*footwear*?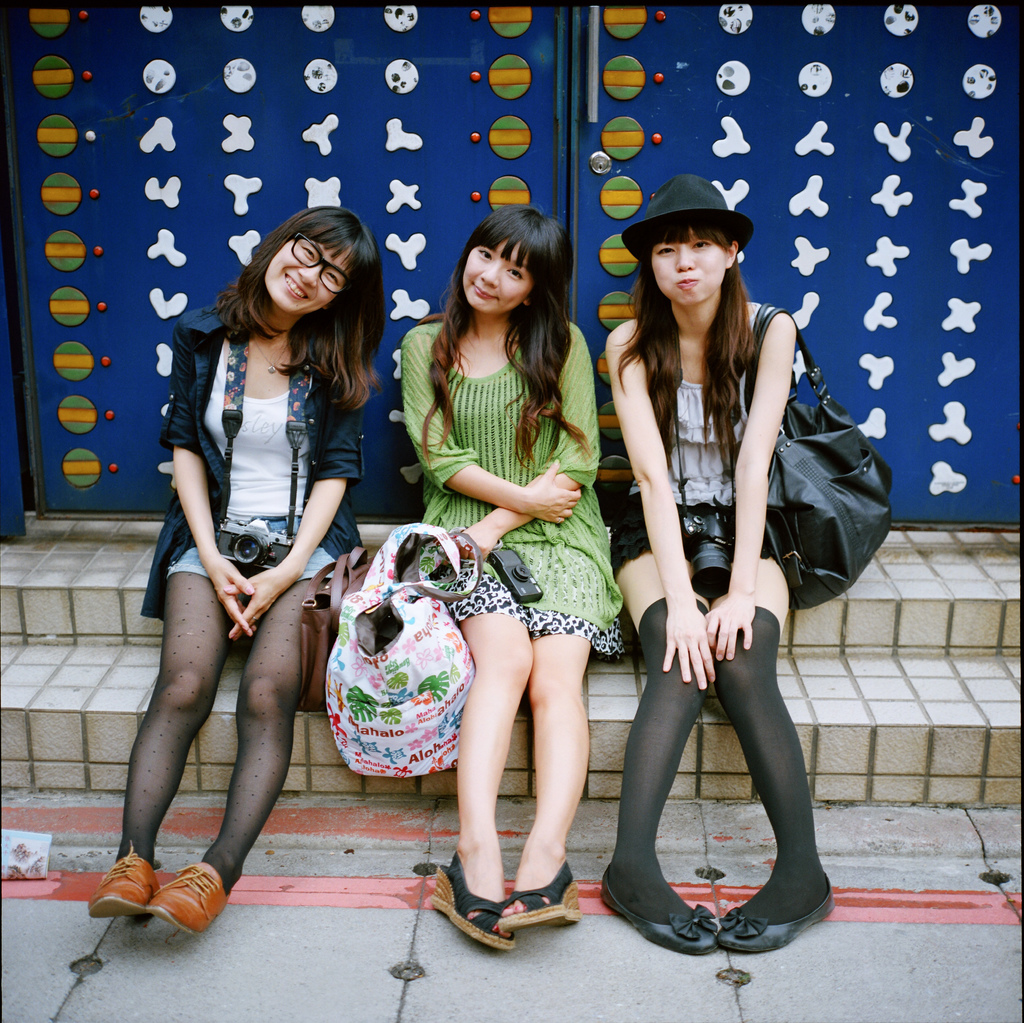
{"x1": 492, "y1": 857, "x2": 583, "y2": 934}
